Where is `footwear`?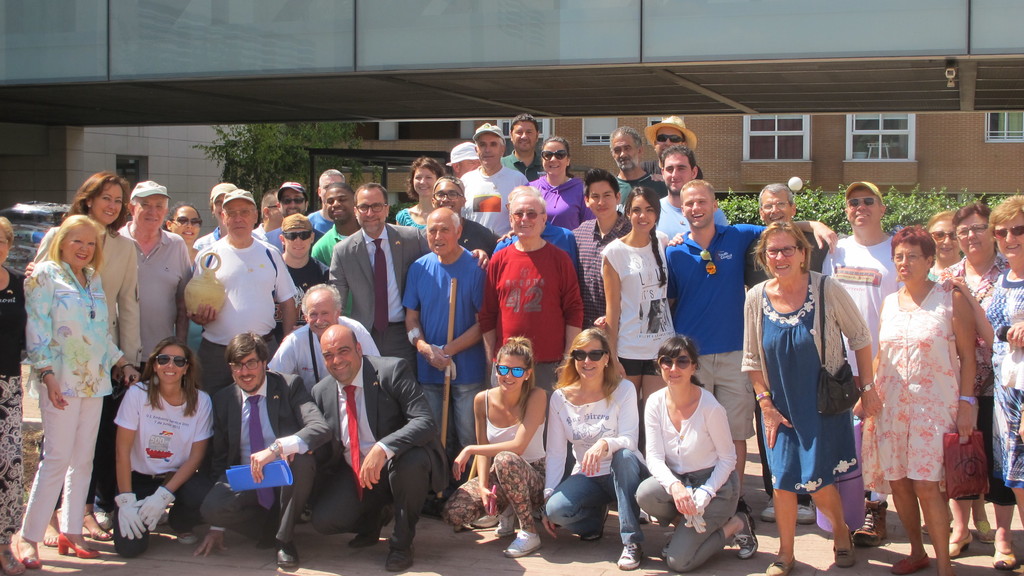
select_region(176, 528, 198, 544).
